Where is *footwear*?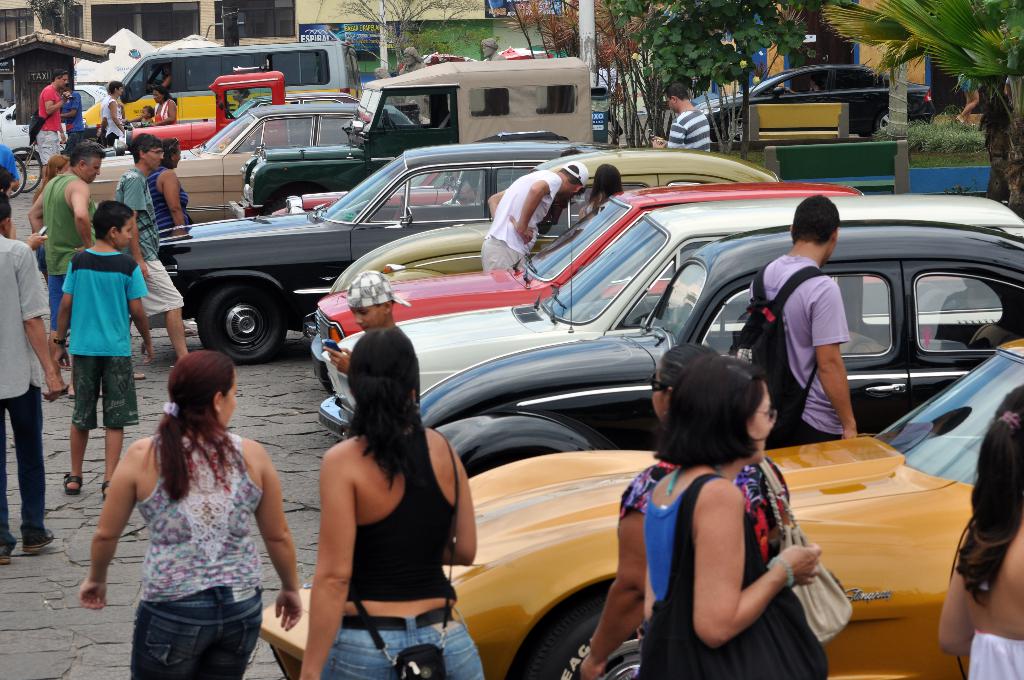
25:528:54:555.
